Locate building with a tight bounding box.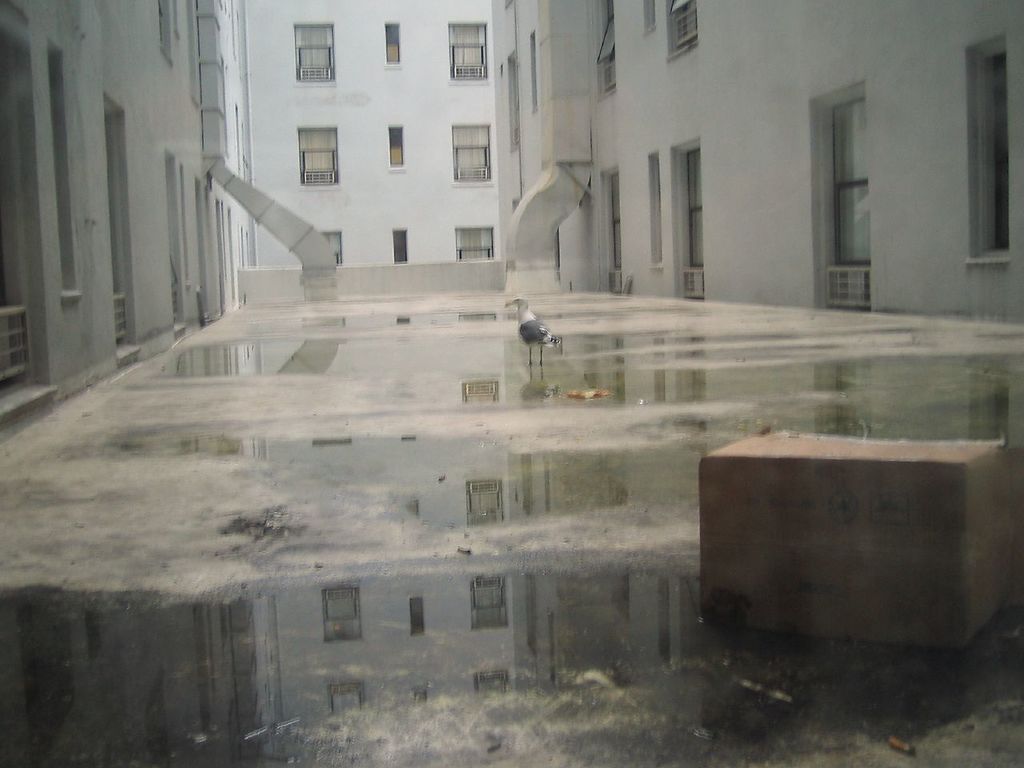
[x1=0, y1=0, x2=241, y2=434].
